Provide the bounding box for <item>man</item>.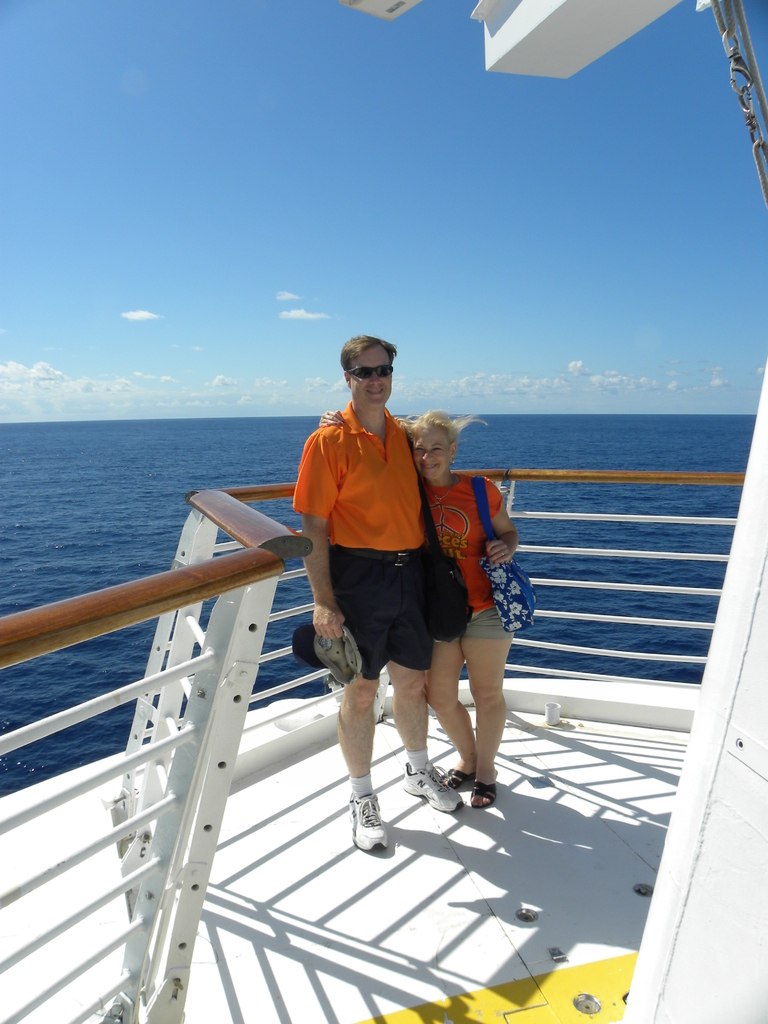
291:327:459:845.
